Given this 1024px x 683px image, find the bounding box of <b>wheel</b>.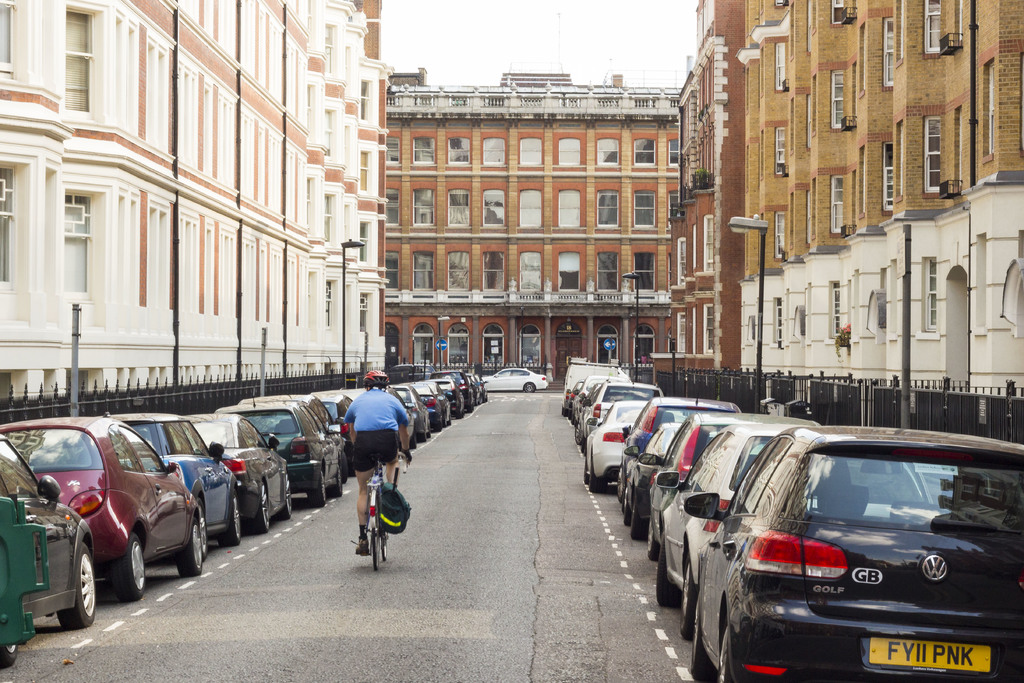
{"x1": 340, "y1": 451, "x2": 348, "y2": 489}.
